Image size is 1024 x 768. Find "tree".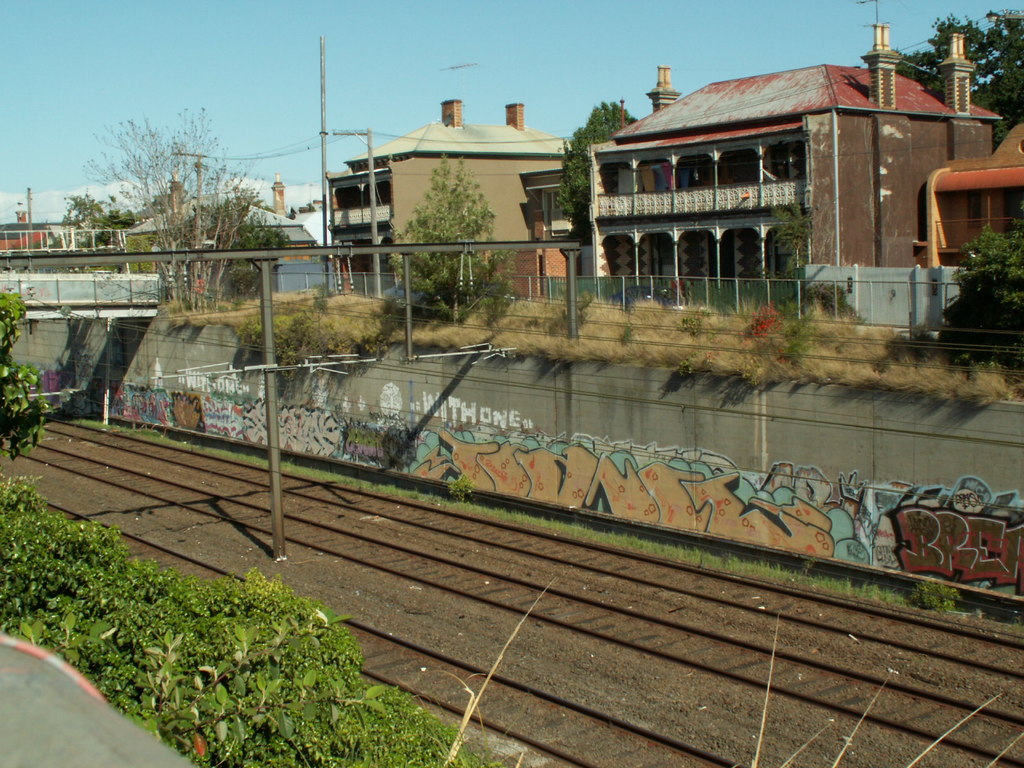
{"x1": 0, "y1": 294, "x2": 44, "y2": 451}.
